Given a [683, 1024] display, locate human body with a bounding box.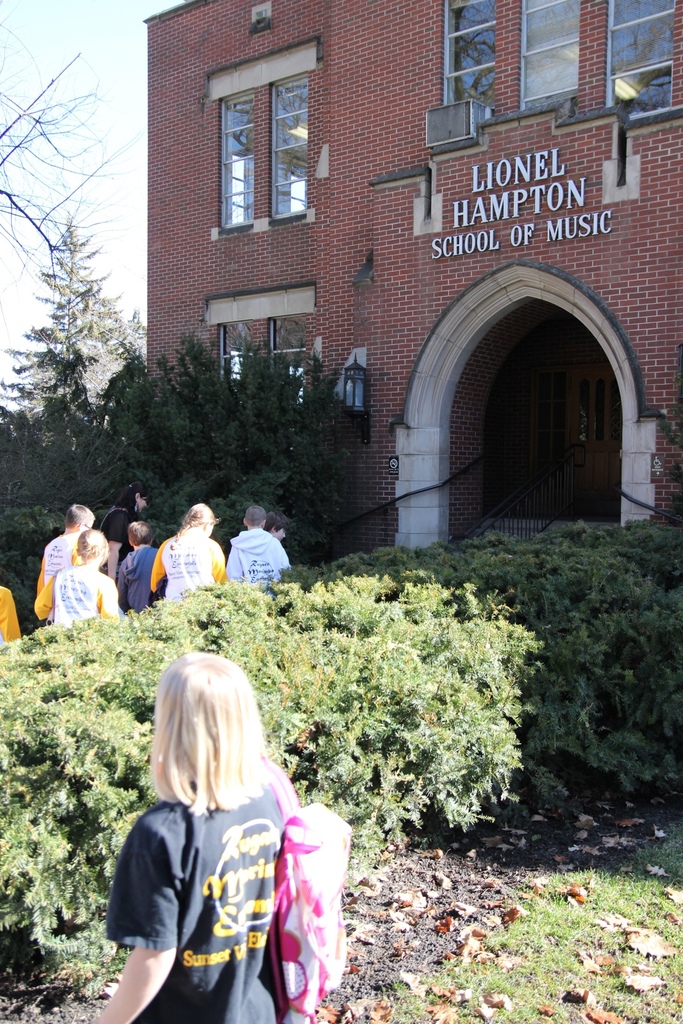
Located: select_region(100, 656, 344, 1016).
